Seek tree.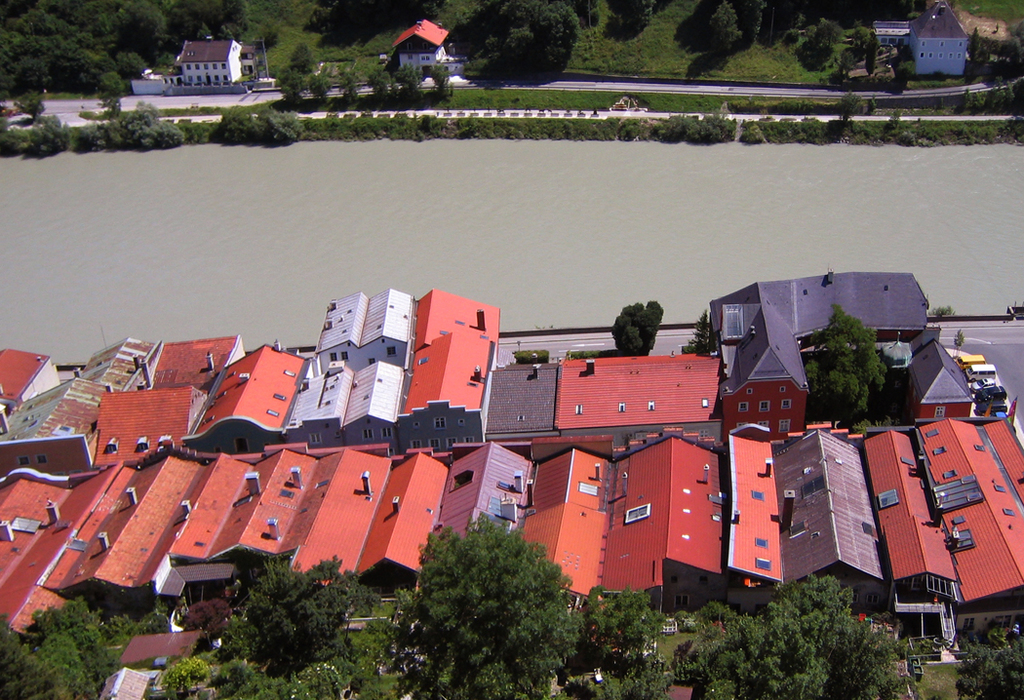
305 0 438 45.
